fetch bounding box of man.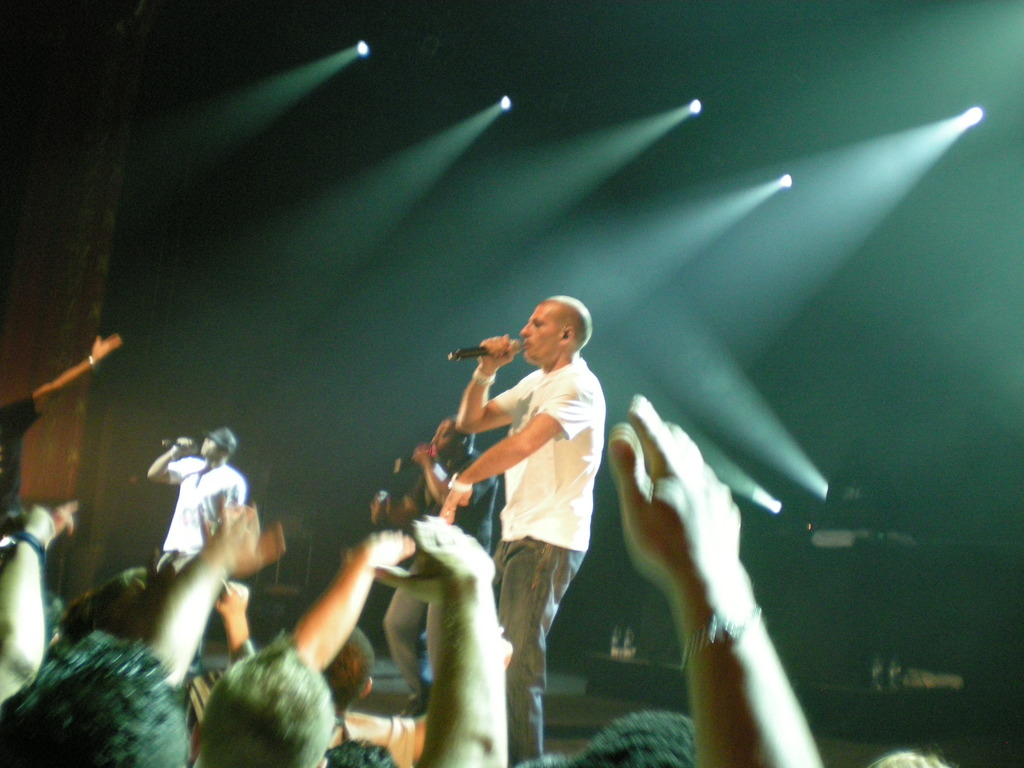
Bbox: 417/279/627/720.
